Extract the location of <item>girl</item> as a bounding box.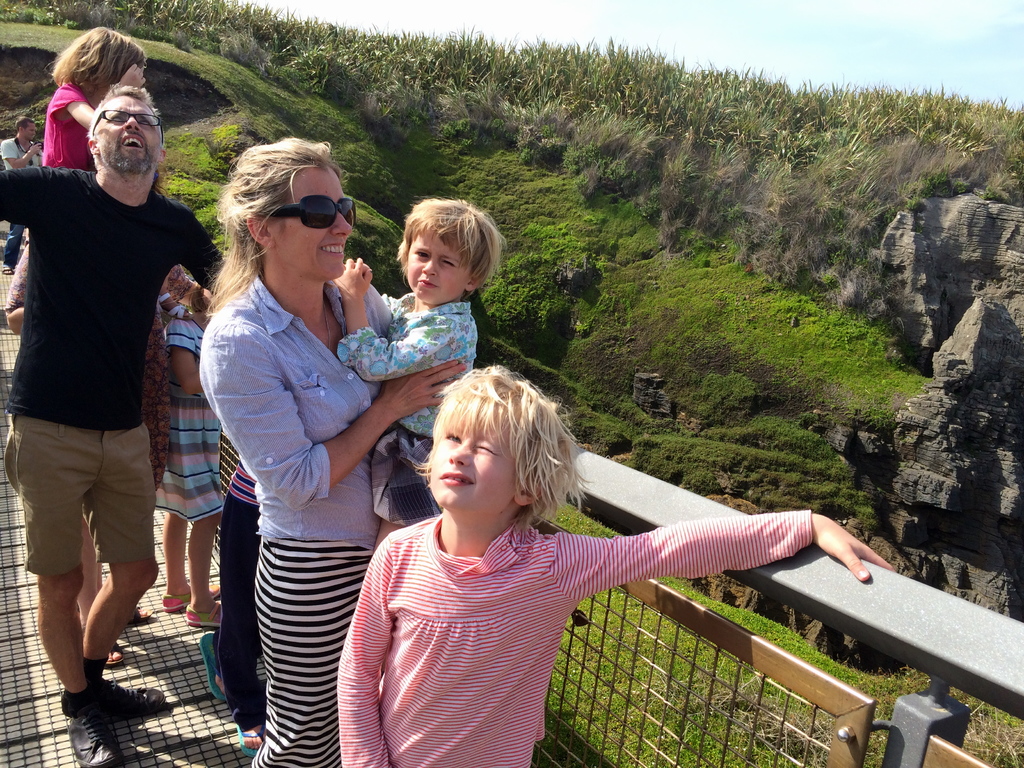
locate(336, 363, 897, 767).
